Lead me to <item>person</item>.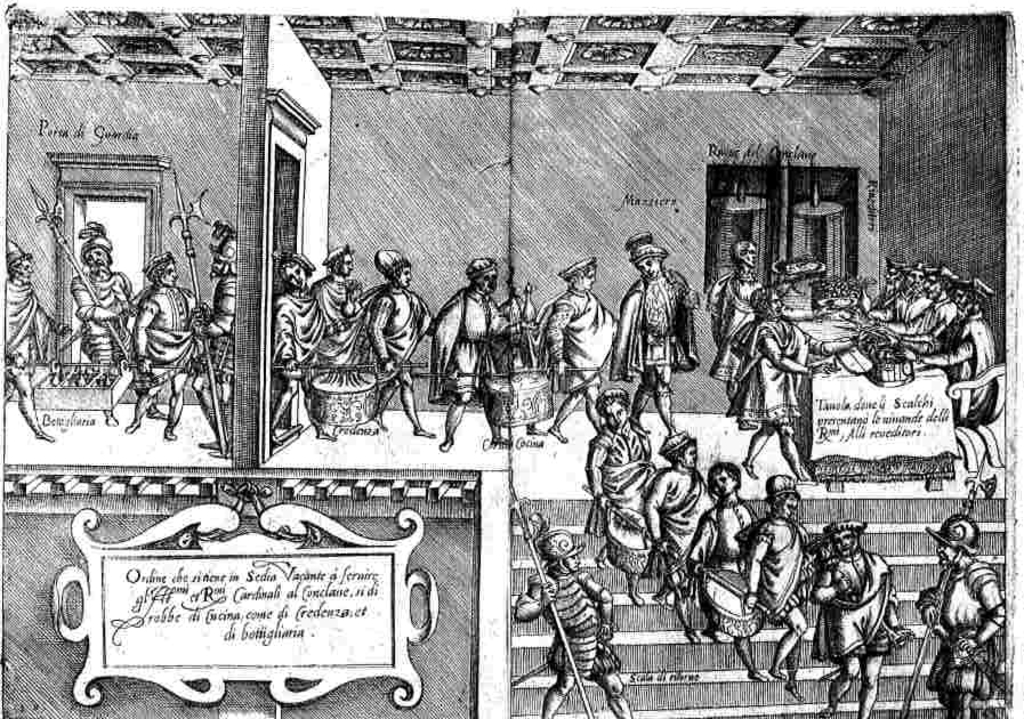
Lead to x1=432, y1=259, x2=526, y2=458.
